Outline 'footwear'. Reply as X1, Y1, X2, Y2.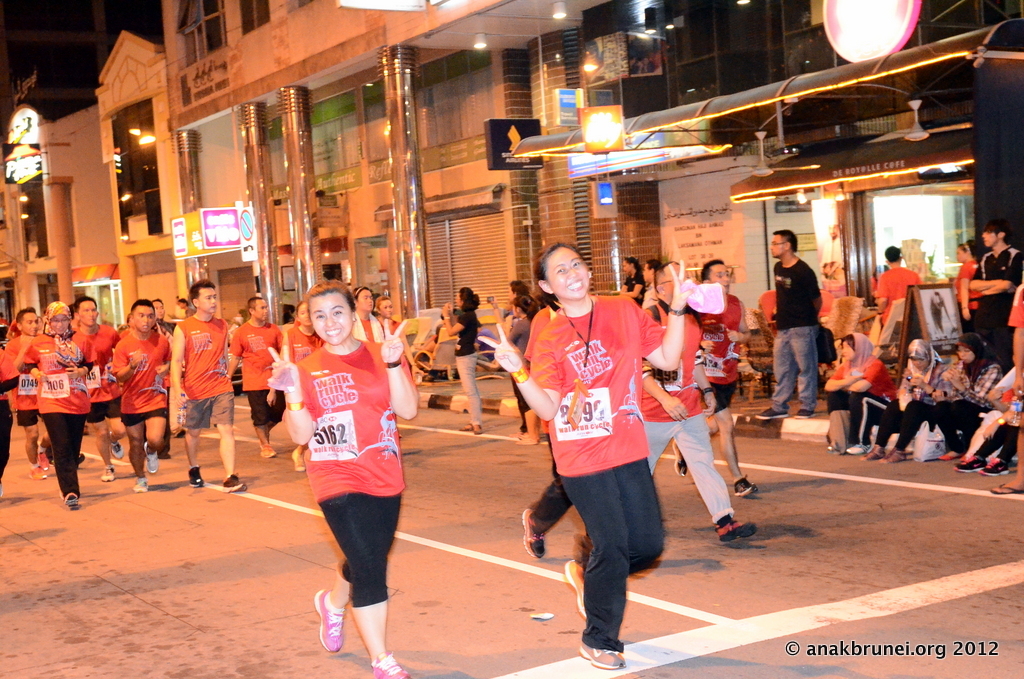
520, 505, 547, 562.
